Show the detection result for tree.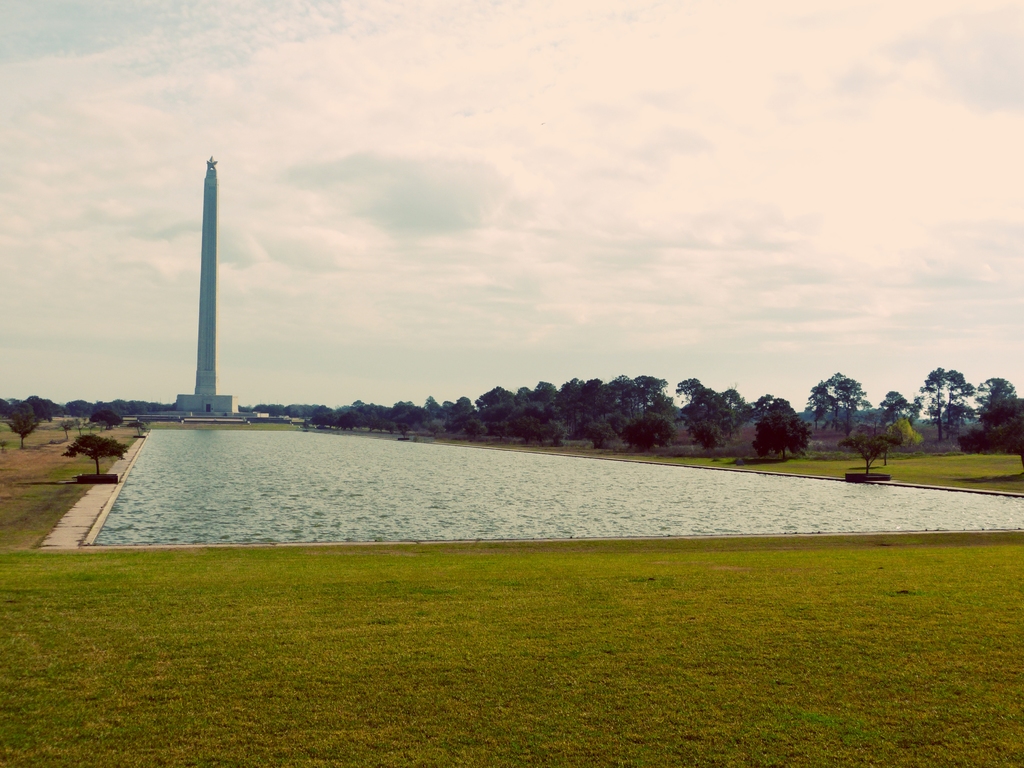
{"left": 884, "top": 415, "right": 915, "bottom": 450}.
